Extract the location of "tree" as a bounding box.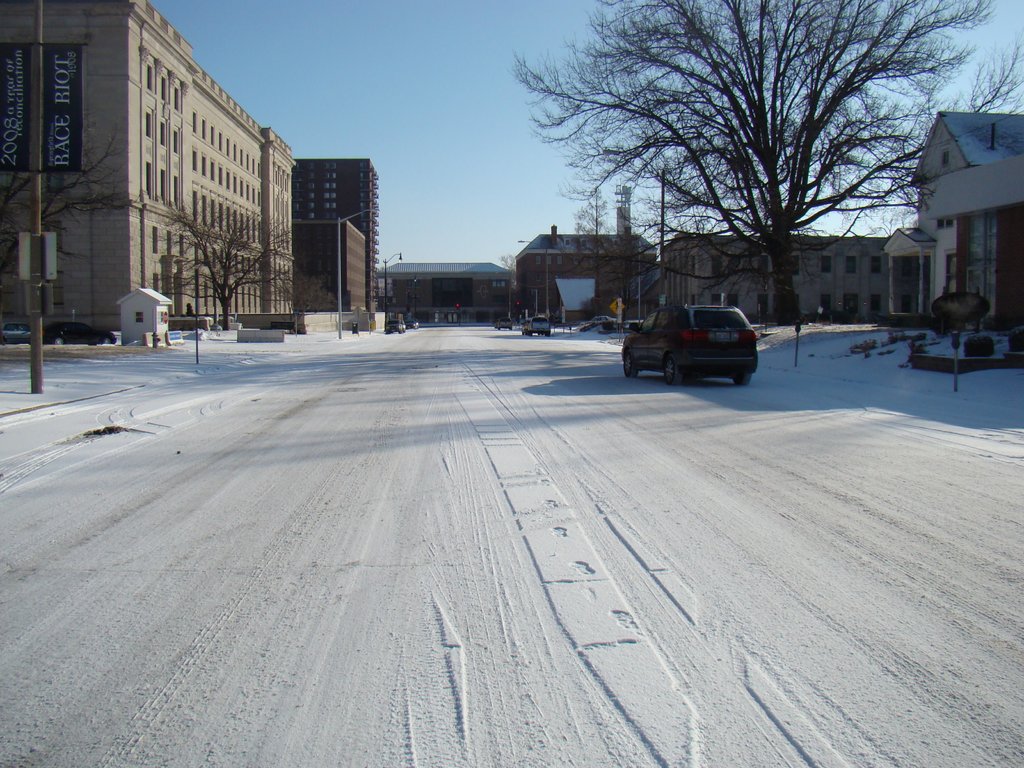
l=499, t=250, r=516, b=294.
